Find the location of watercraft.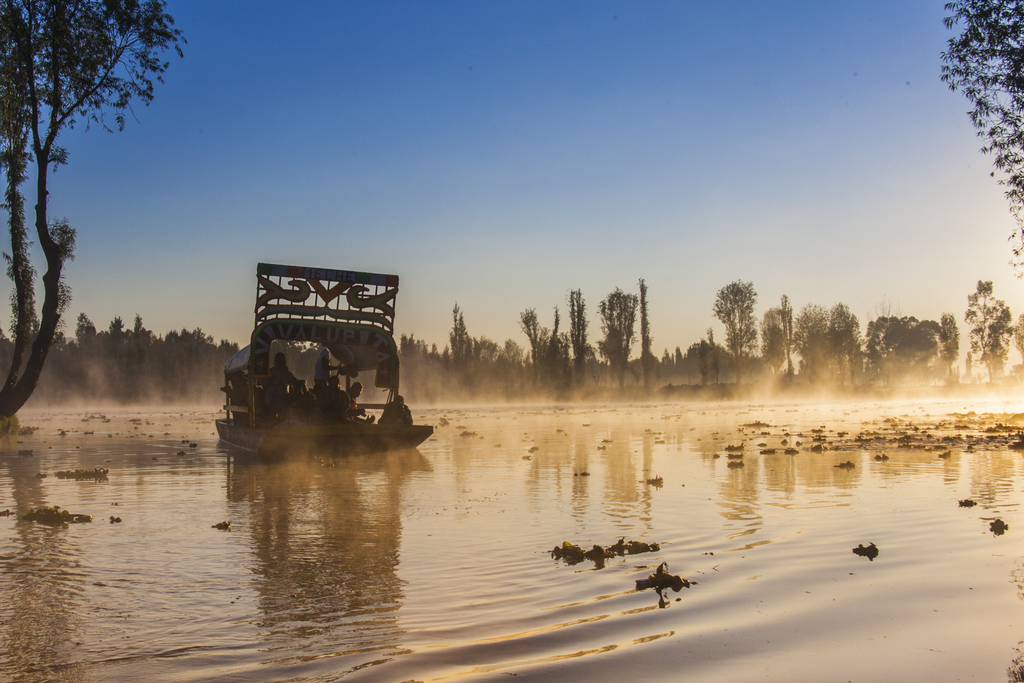
Location: <bbox>221, 242, 431, 448</bbox>.
